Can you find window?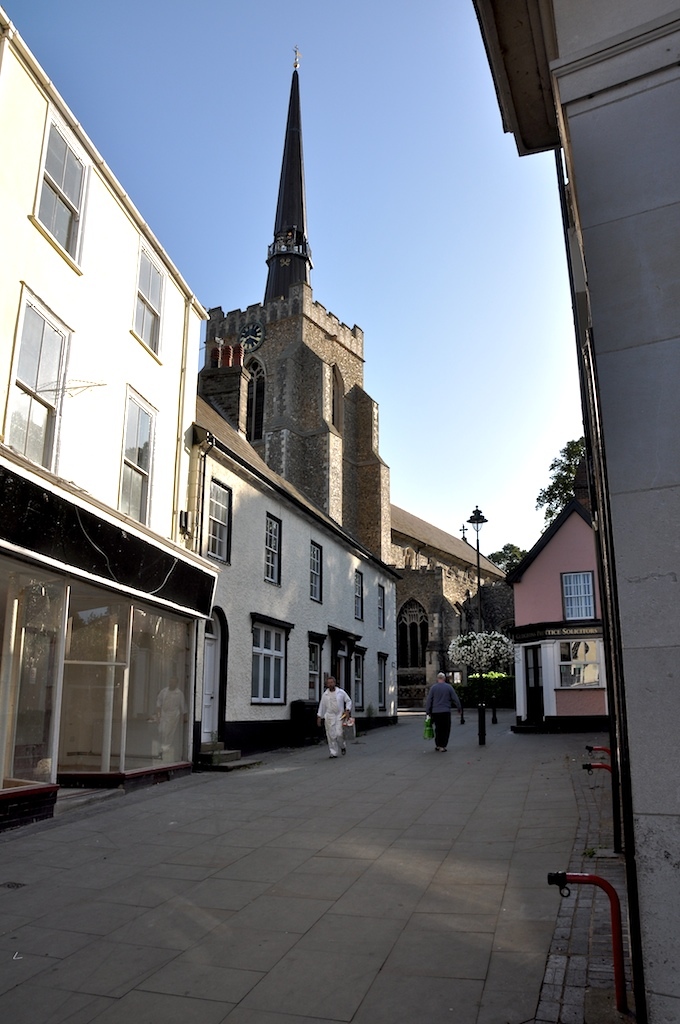
Yes, bounding box: rect(253, 608, 294, 705).
